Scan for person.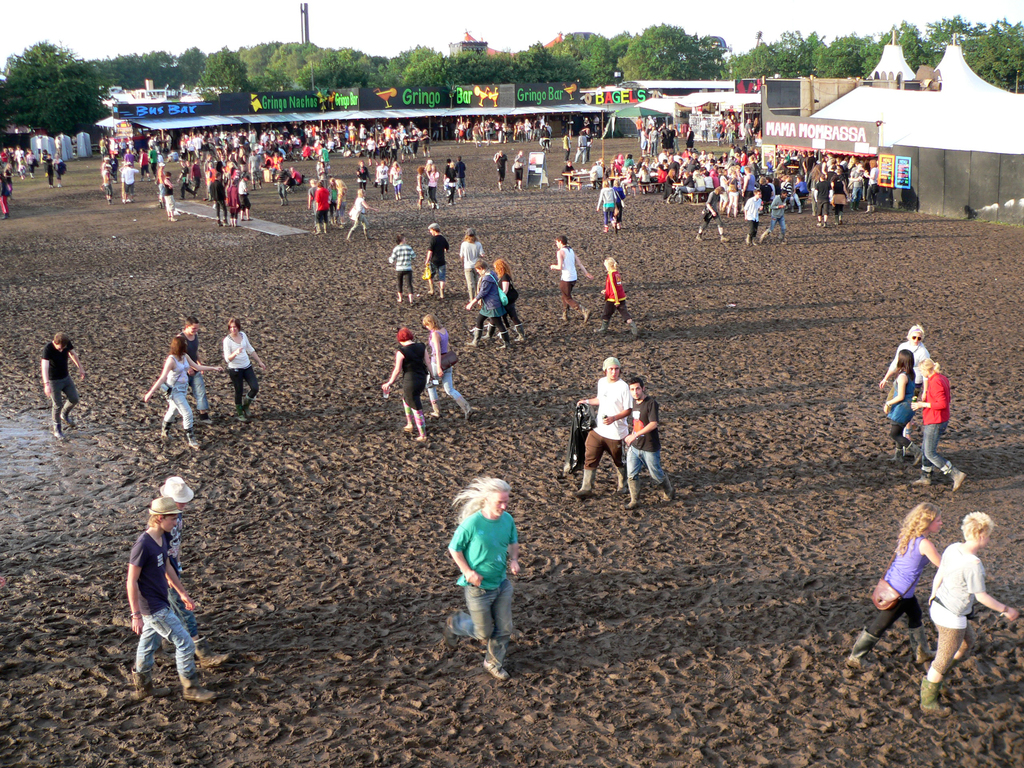
Scan result: 911:355:965:488.
